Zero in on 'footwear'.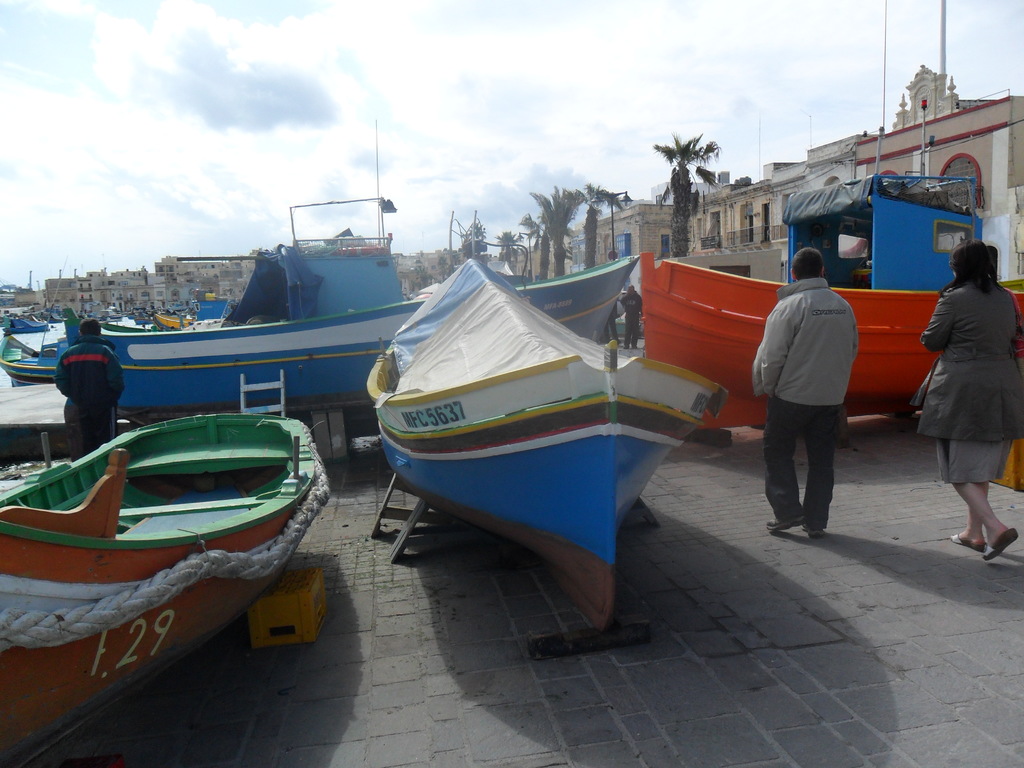
Zeroed in: crop(803, 524, 824, 543).
